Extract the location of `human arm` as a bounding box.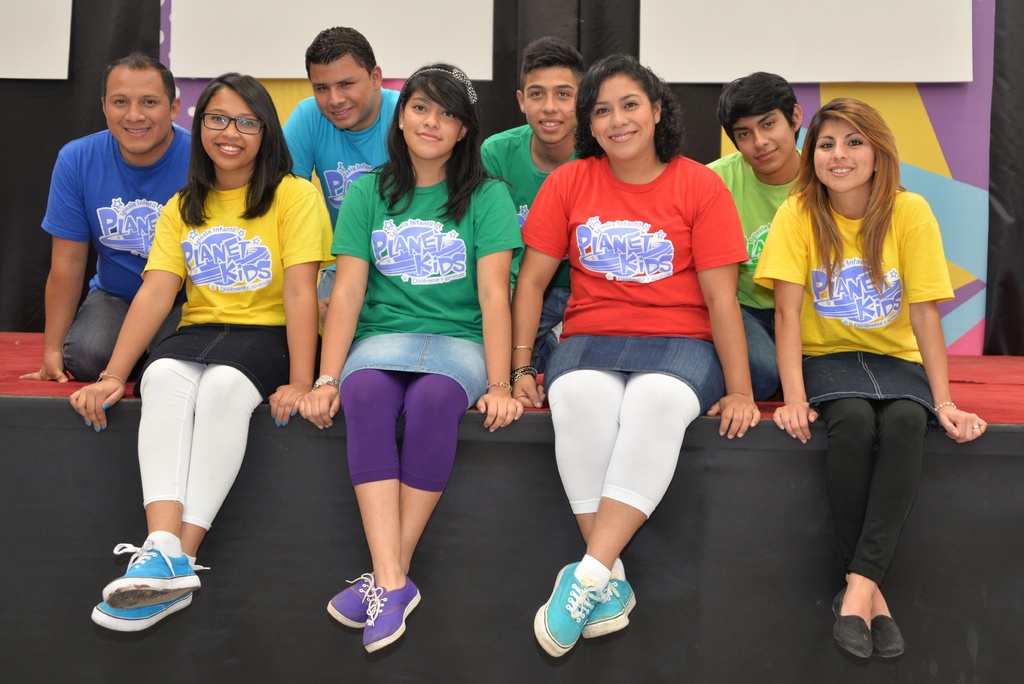
<box>297,175,374,432</box>.
